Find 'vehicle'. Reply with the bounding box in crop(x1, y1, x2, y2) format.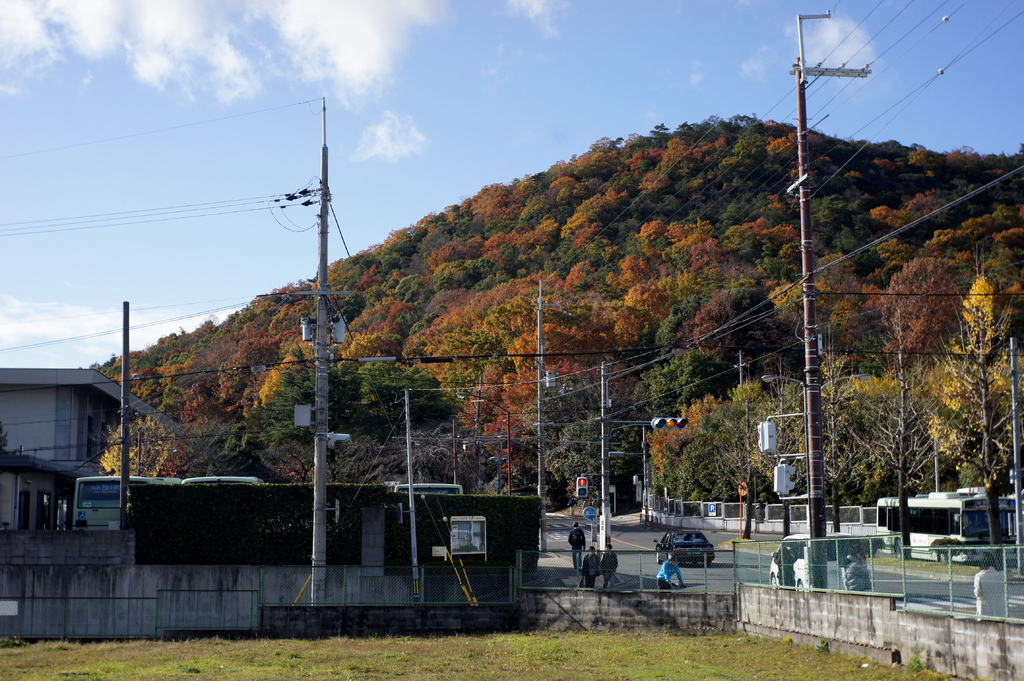
crop(872, 486, 1021, 563).
